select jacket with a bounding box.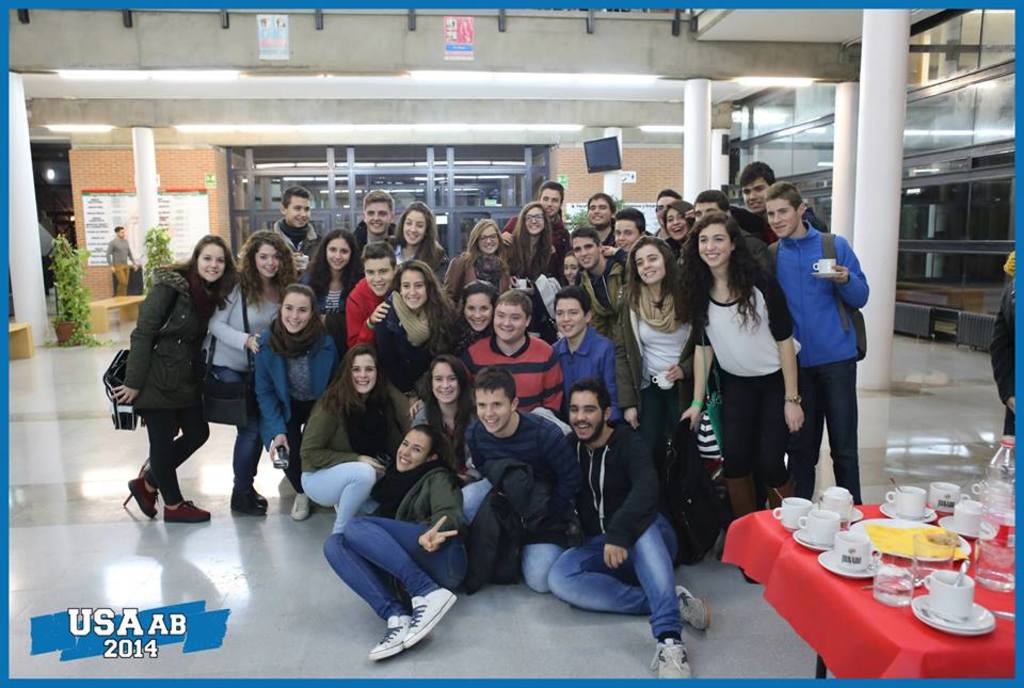
l=439, t=251, r=512, b=311.
